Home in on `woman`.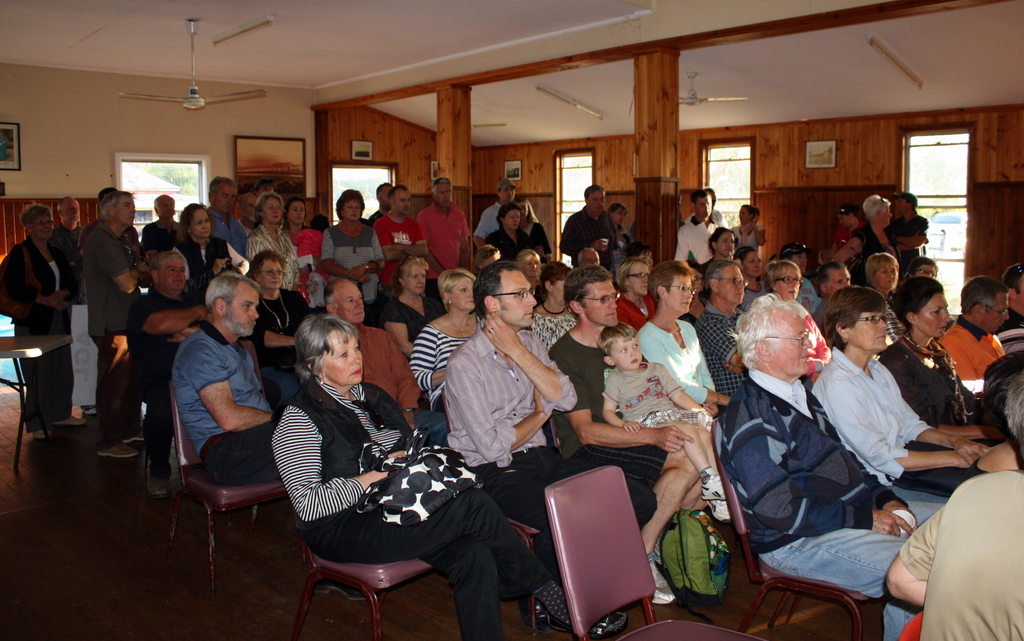
Homed in at bbox(168, 197, 254, 308).
